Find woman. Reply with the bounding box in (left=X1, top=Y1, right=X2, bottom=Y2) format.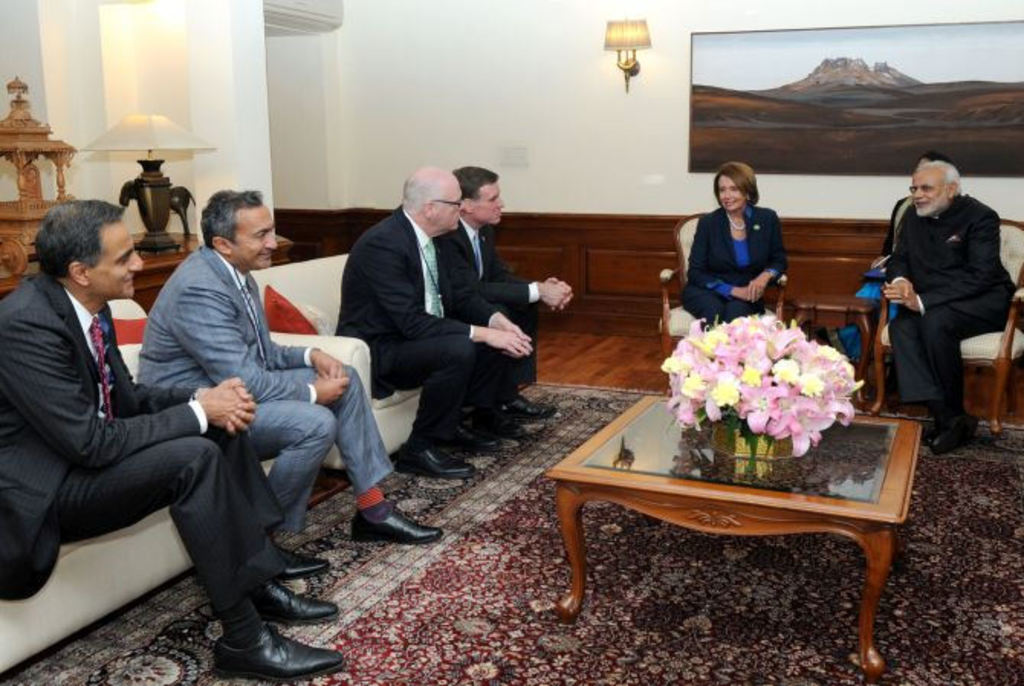
(left=676, top=162, right=799, bottom=327).
